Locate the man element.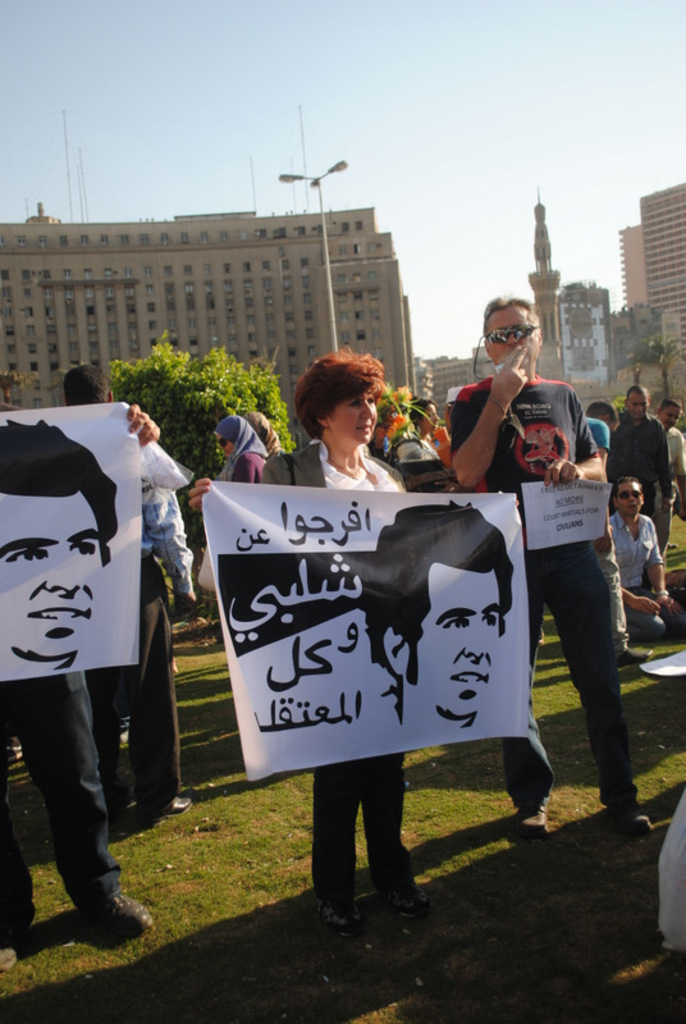
Element bbox: locate(654, 397, 685, 517).
